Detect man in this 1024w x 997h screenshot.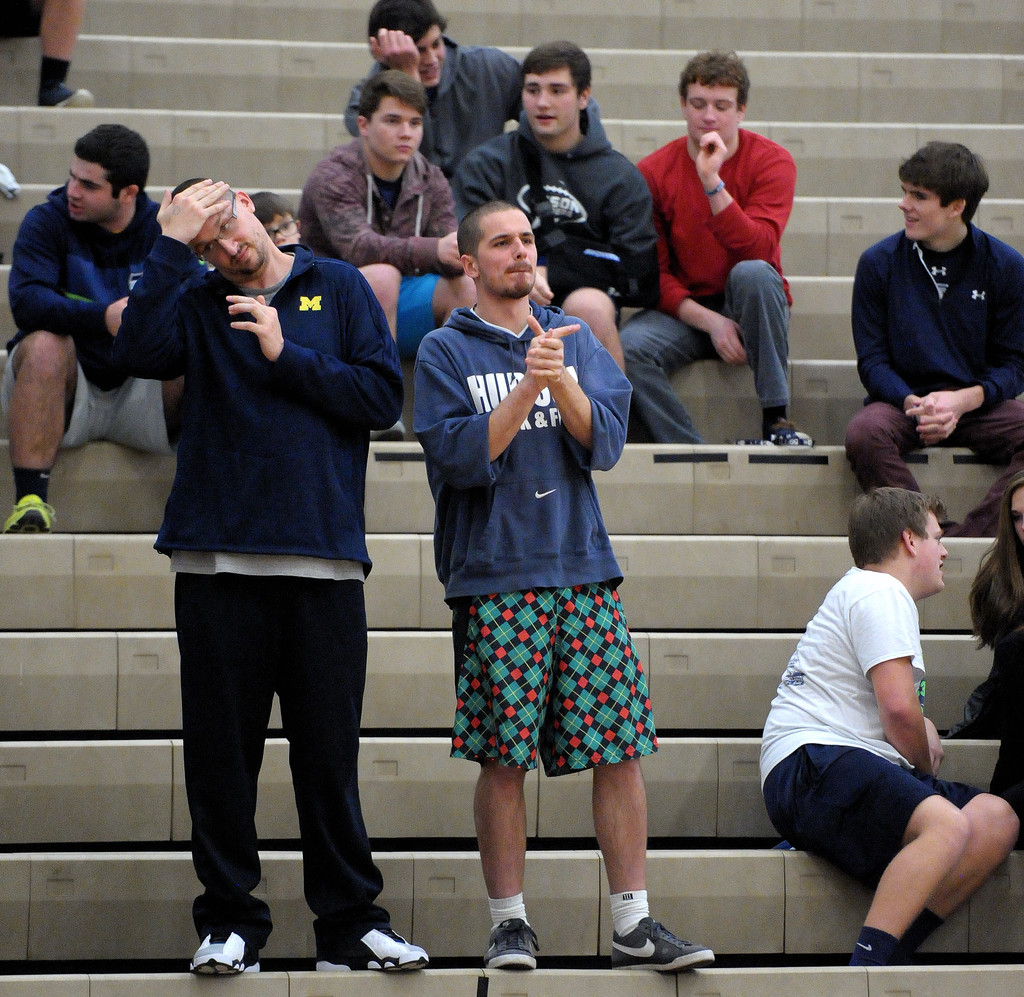
Detection: rect(0, 120, 240, 541).
